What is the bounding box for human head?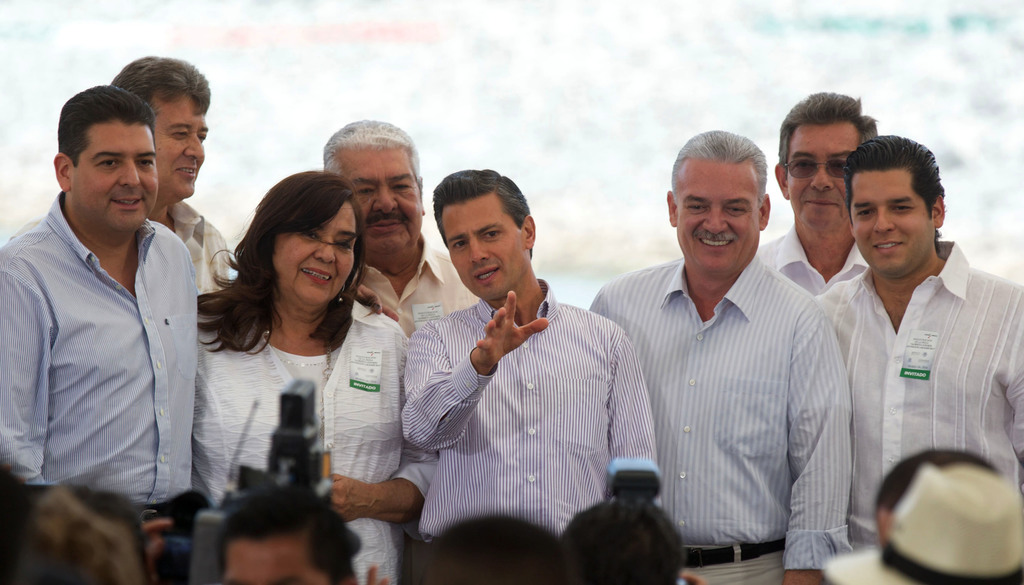
664:127:769:278.
